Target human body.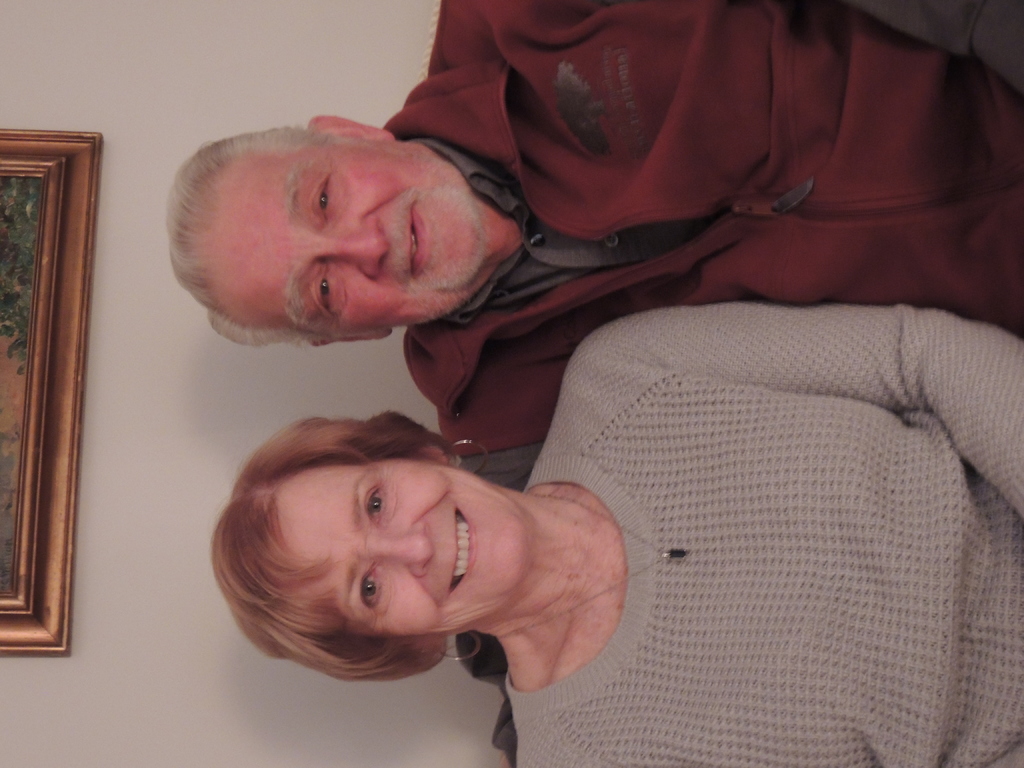
Target region: Rect(207, 298, 1023, 767).
